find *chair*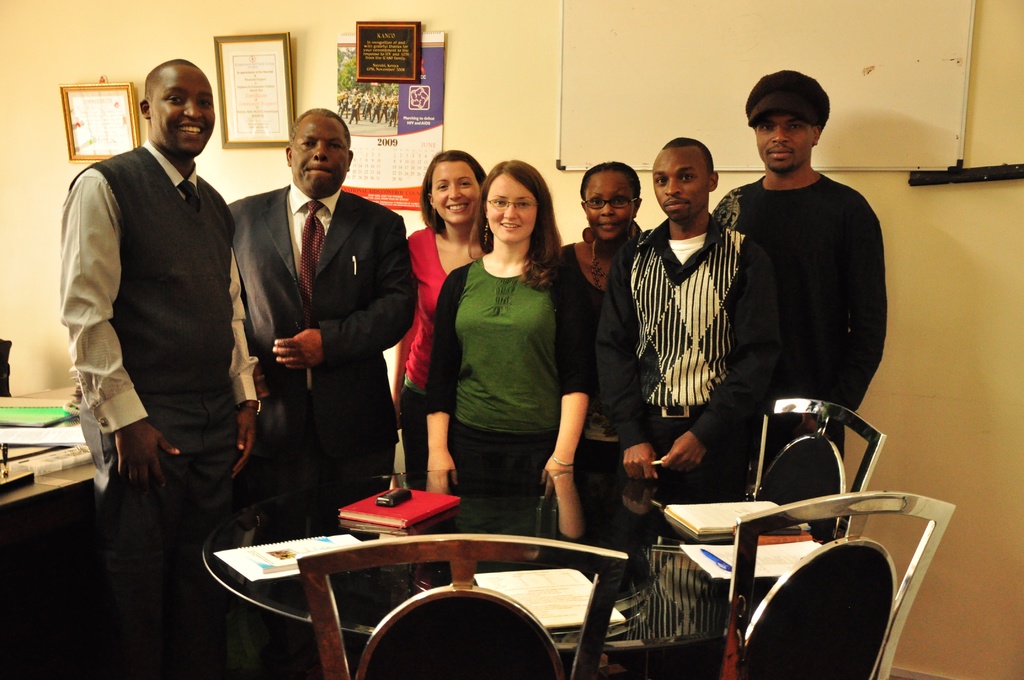
left=732, top=479, right=957, bottom=679
